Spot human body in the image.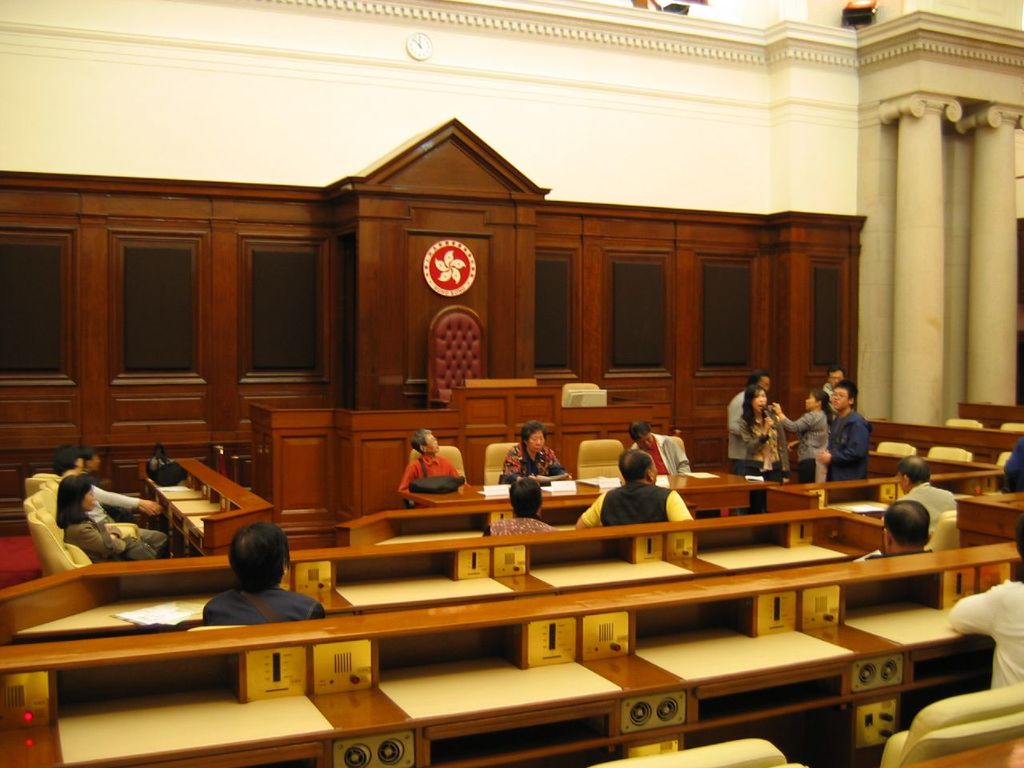
human body found at <bbox>197, 583, 327, 629</bbox>.
